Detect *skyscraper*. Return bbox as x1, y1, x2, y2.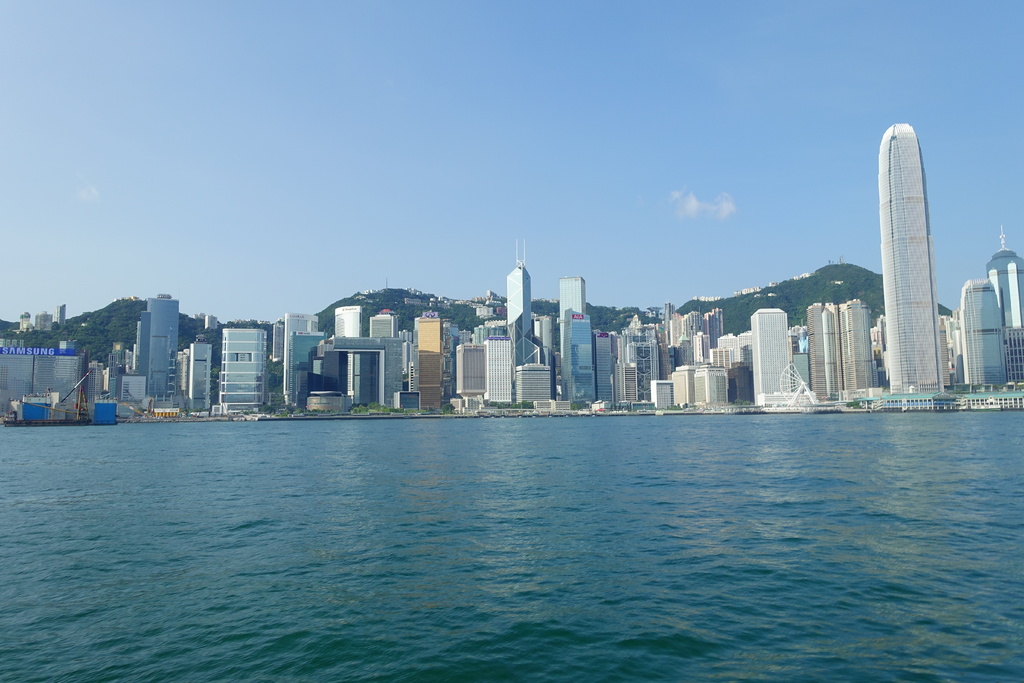
753, 310, 786, 400.
